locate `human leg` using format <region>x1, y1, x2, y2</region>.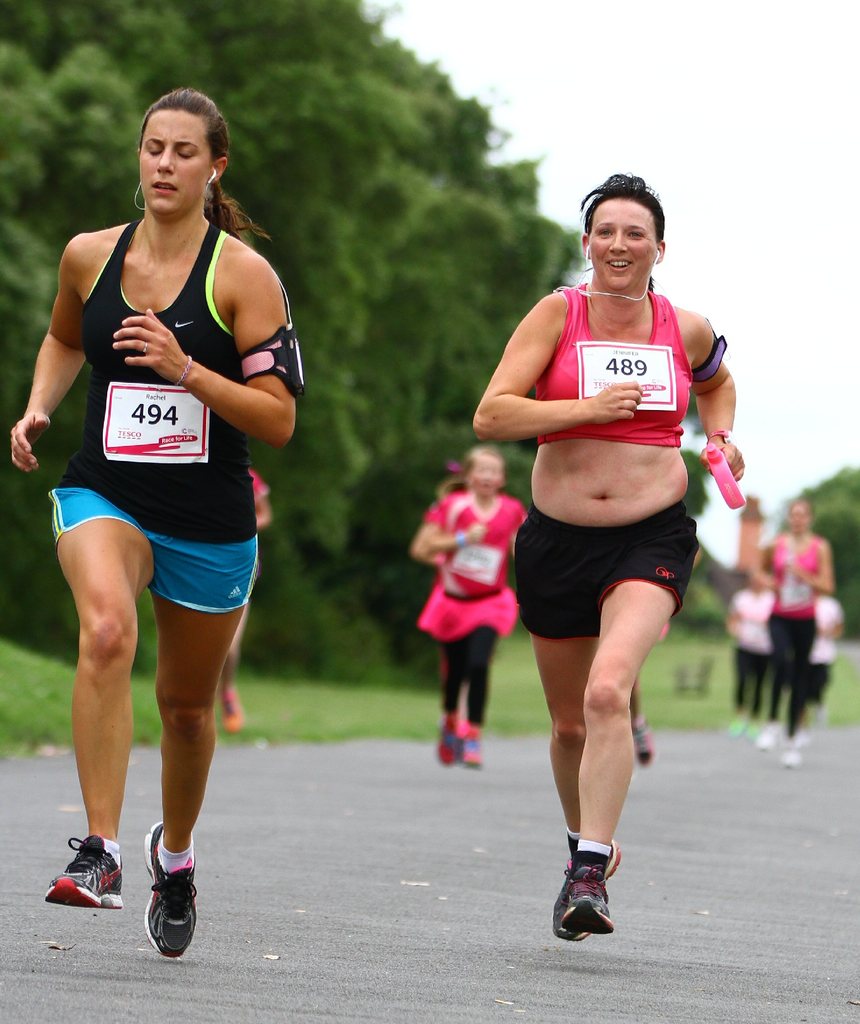
<region>750, 643, 773, 739</region>.
